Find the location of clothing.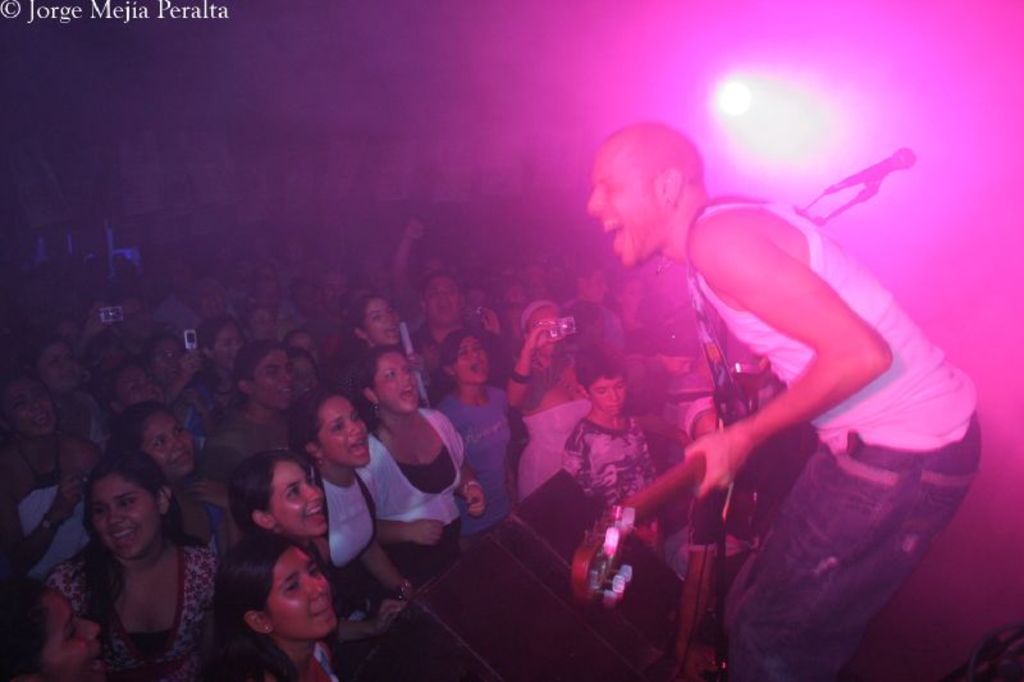
Location: crop(361, 420, 454, 578).
